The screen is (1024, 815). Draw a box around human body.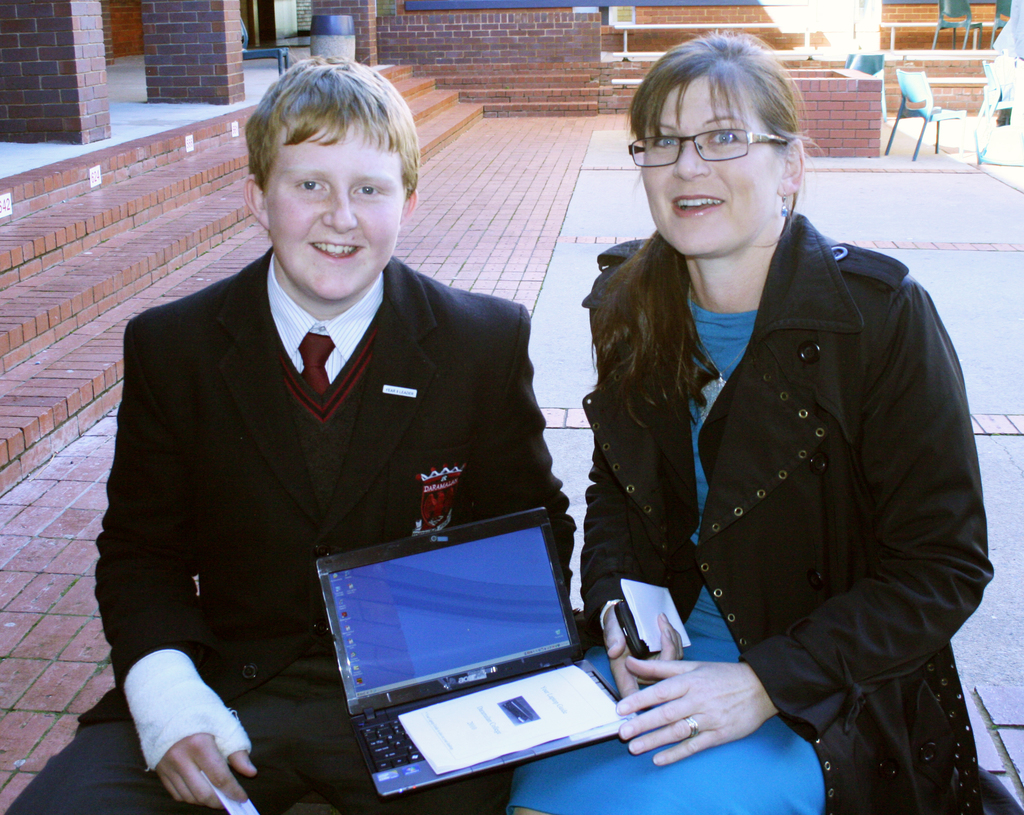
<bbox>6, 261, 598, 811</bbox>.
